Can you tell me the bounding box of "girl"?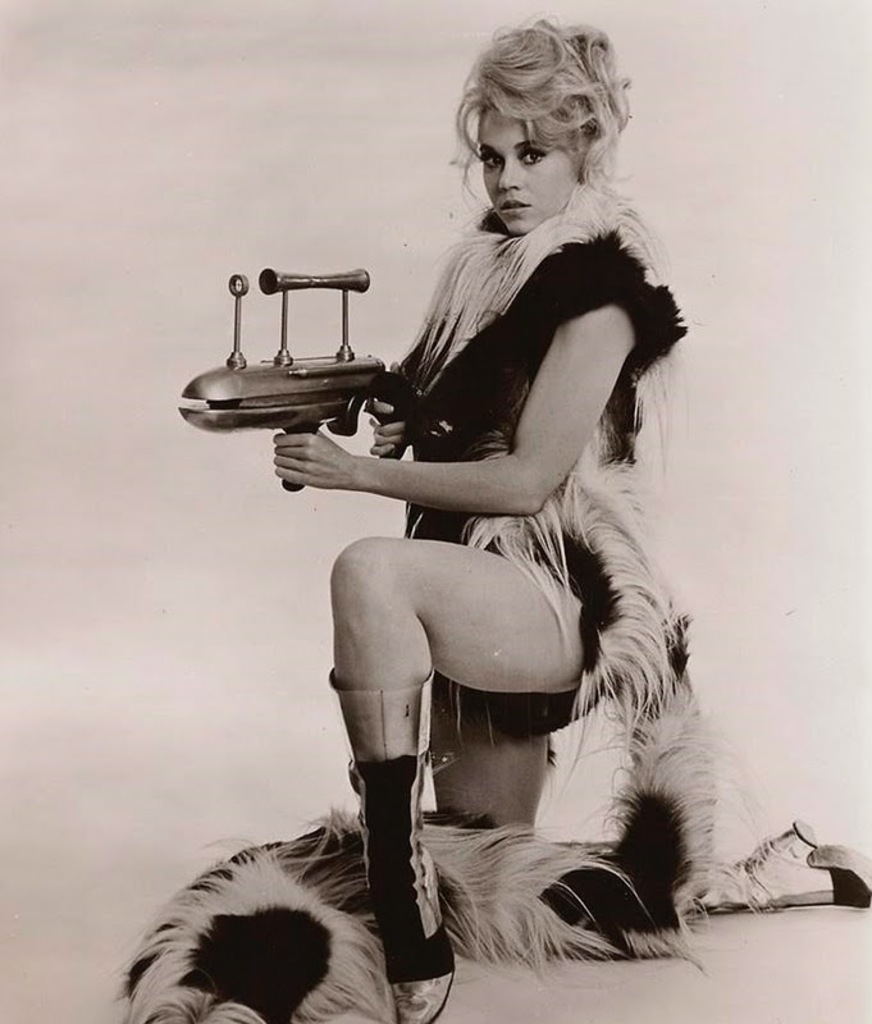
rect(113, 19, 871, 1023).
